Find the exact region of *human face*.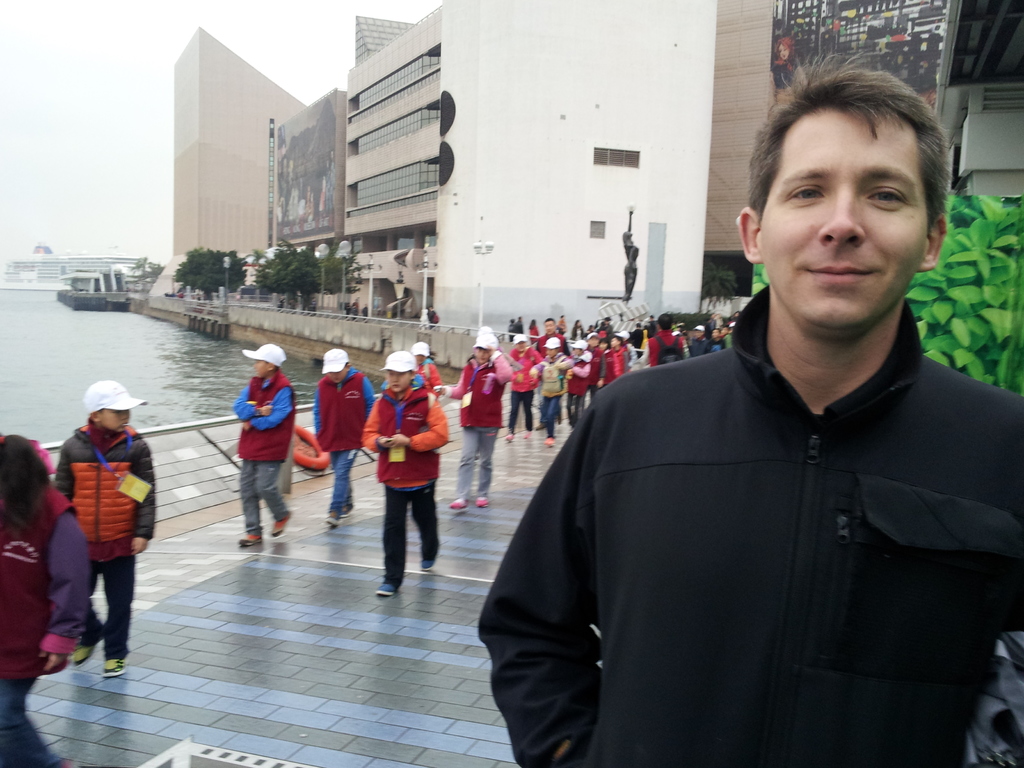
Exact region: [x1=97, y1=408, x2=132, y2=435].
